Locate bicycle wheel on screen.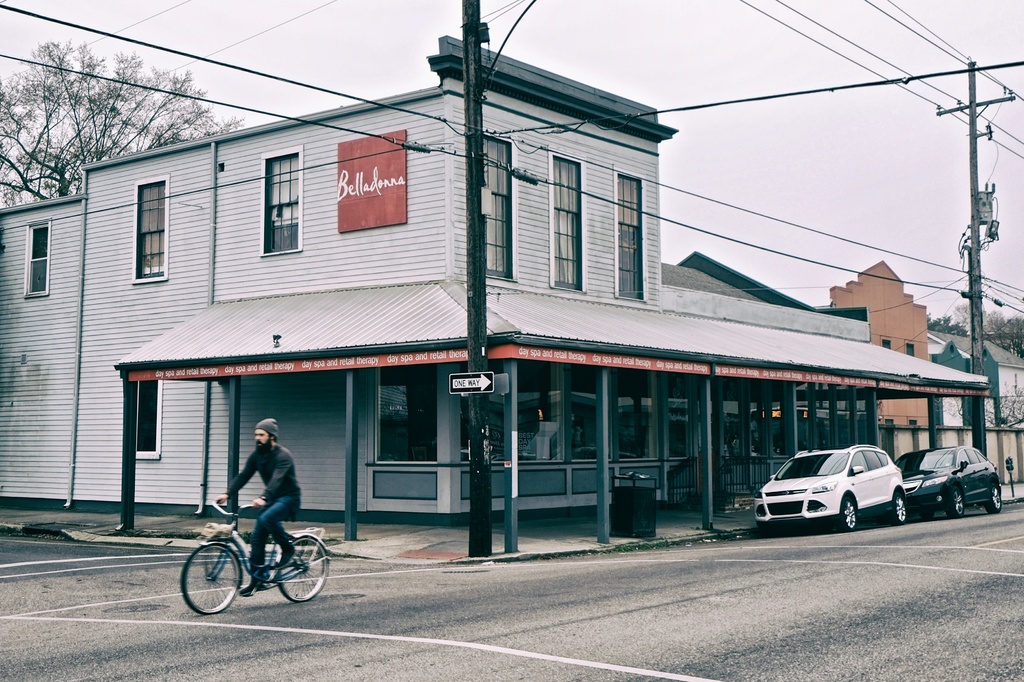
On screen at crop(275, 535, 326, 603).
